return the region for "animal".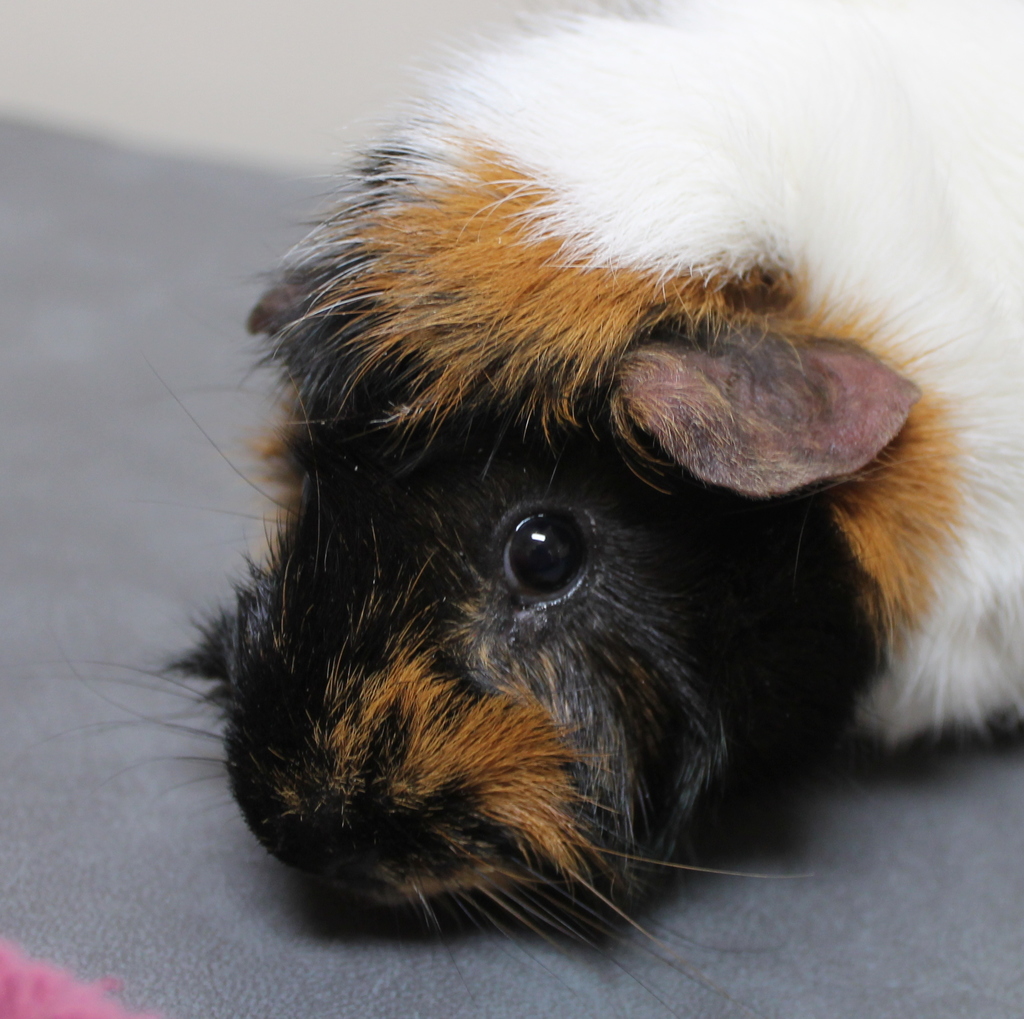
box=[194, 8, 1023, 1007].
